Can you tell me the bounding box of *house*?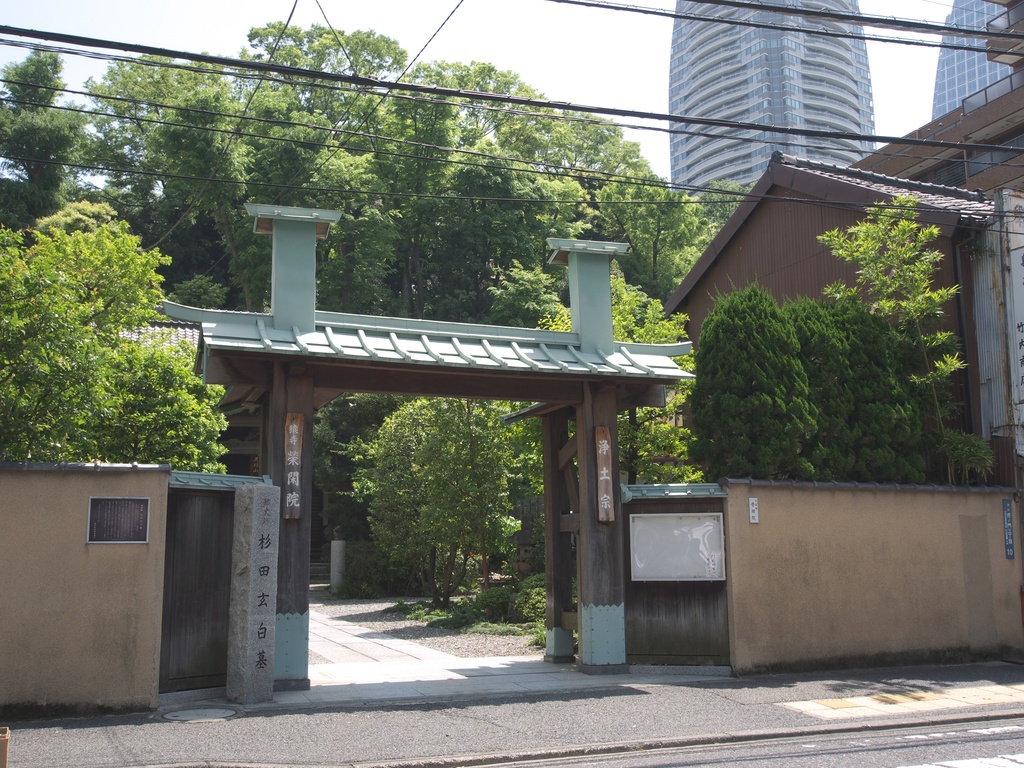
(left=664, top=148, right=1012, bottom=488).
